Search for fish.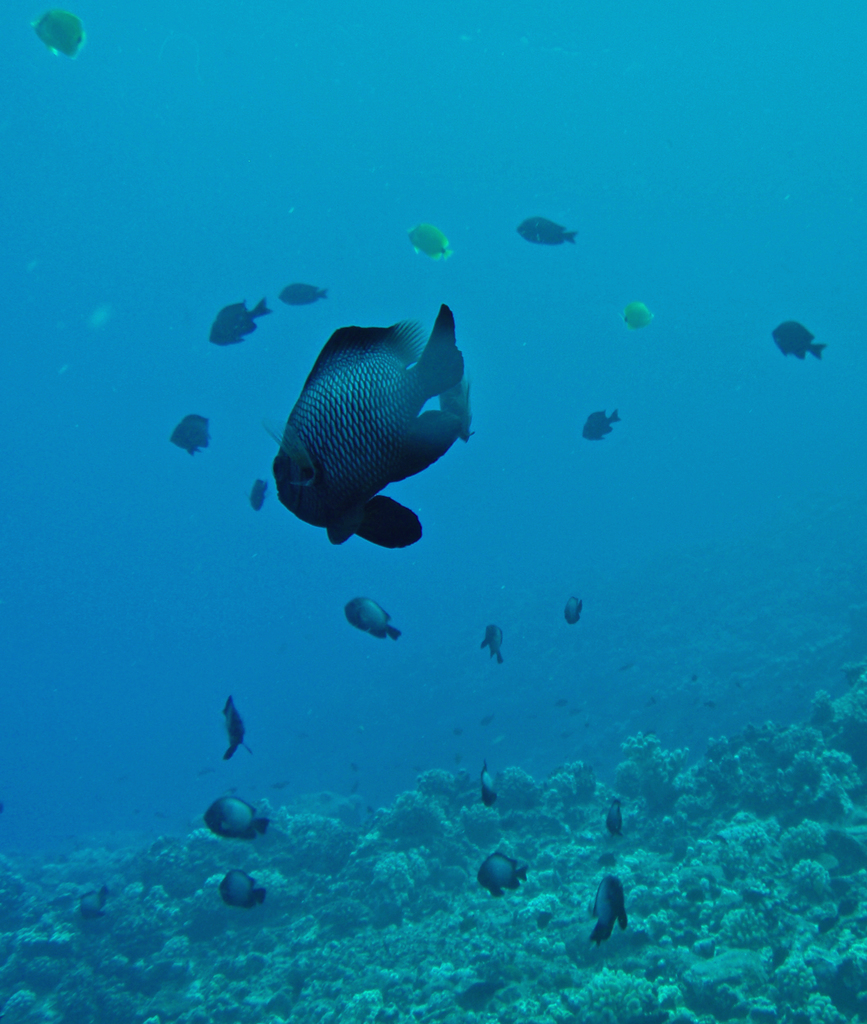
Found at BBox(248, 476, 267, 509).
